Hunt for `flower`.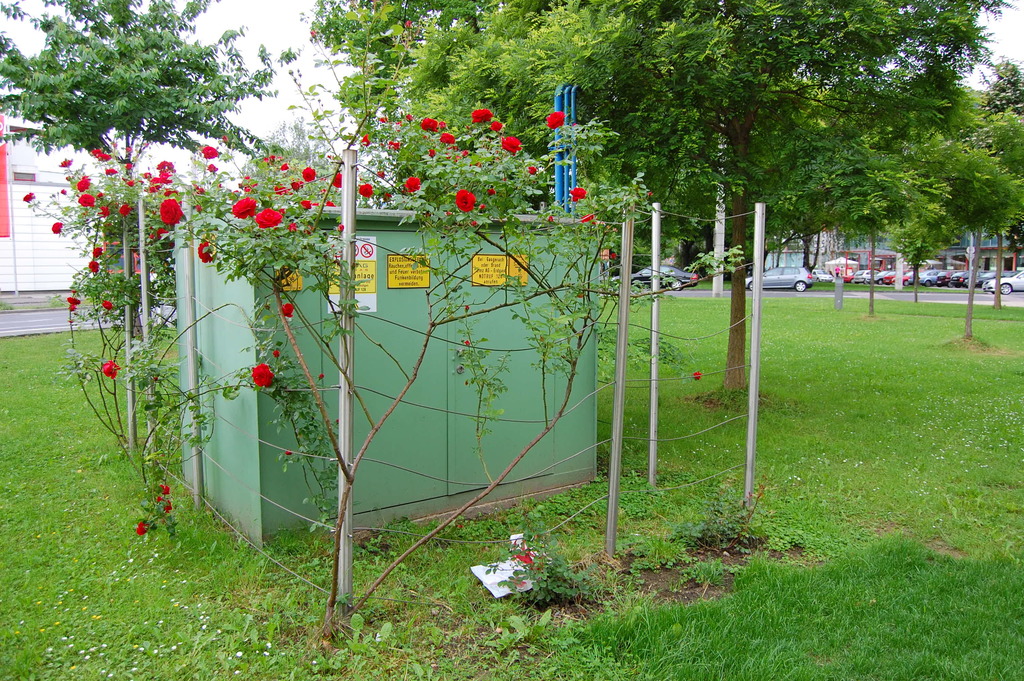
Hunted down at box(545, 113, 565, 129).
